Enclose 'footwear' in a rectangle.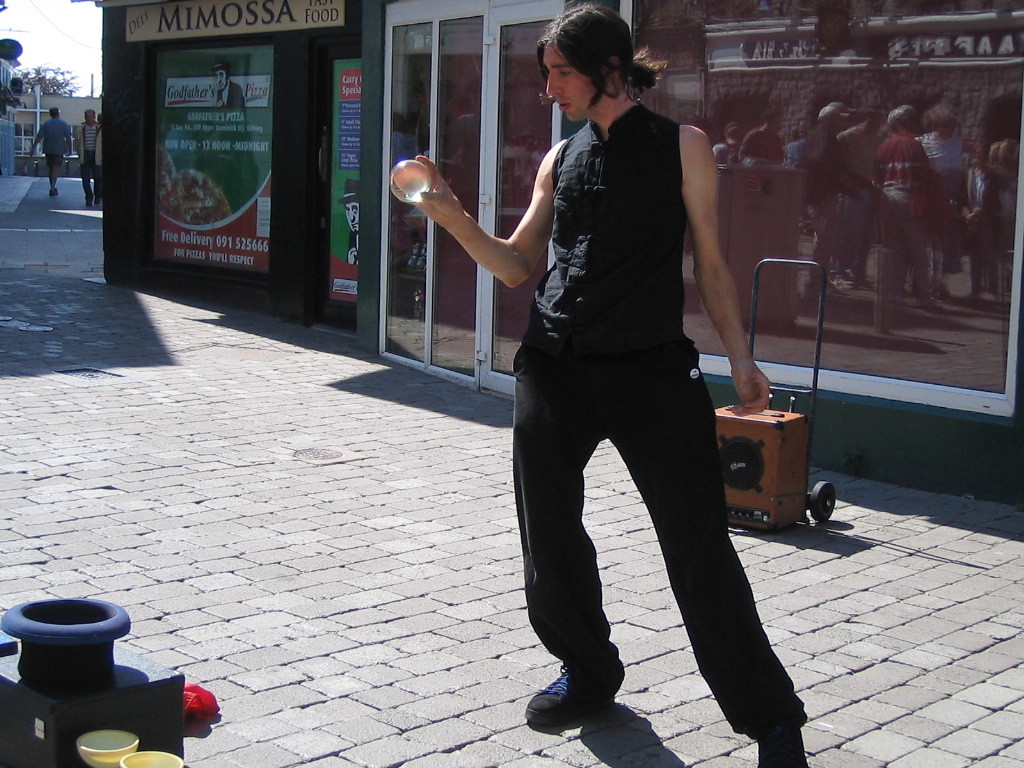
{"left": 527, "top": 668, "right": 628, "bottom": 733}.
